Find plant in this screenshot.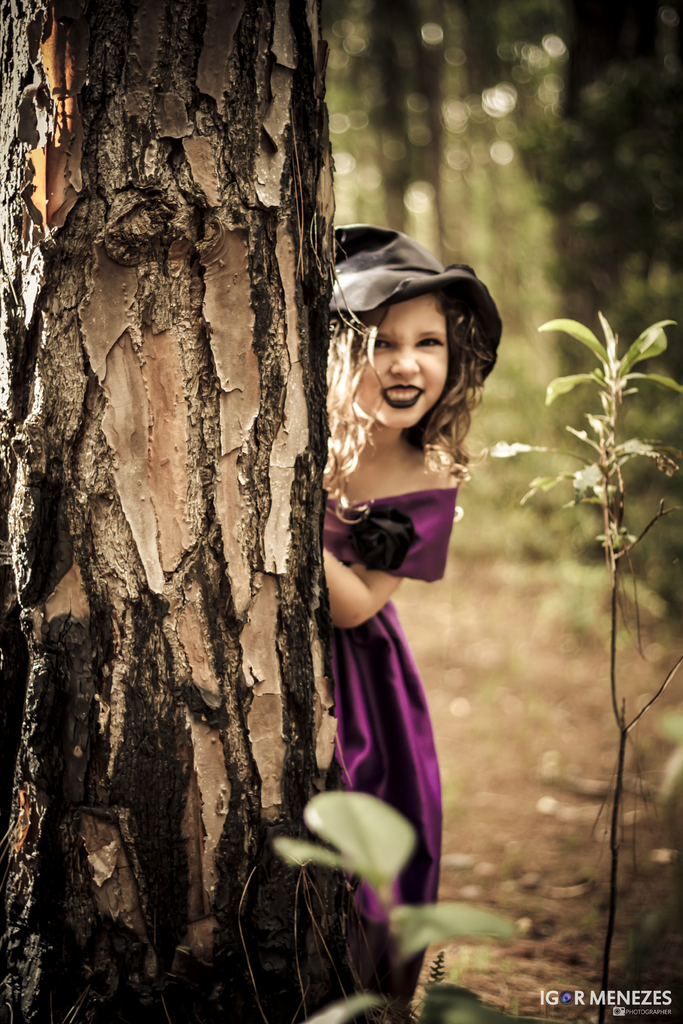
The bounding box for plant is rect(267, 785, 516, 1023).
